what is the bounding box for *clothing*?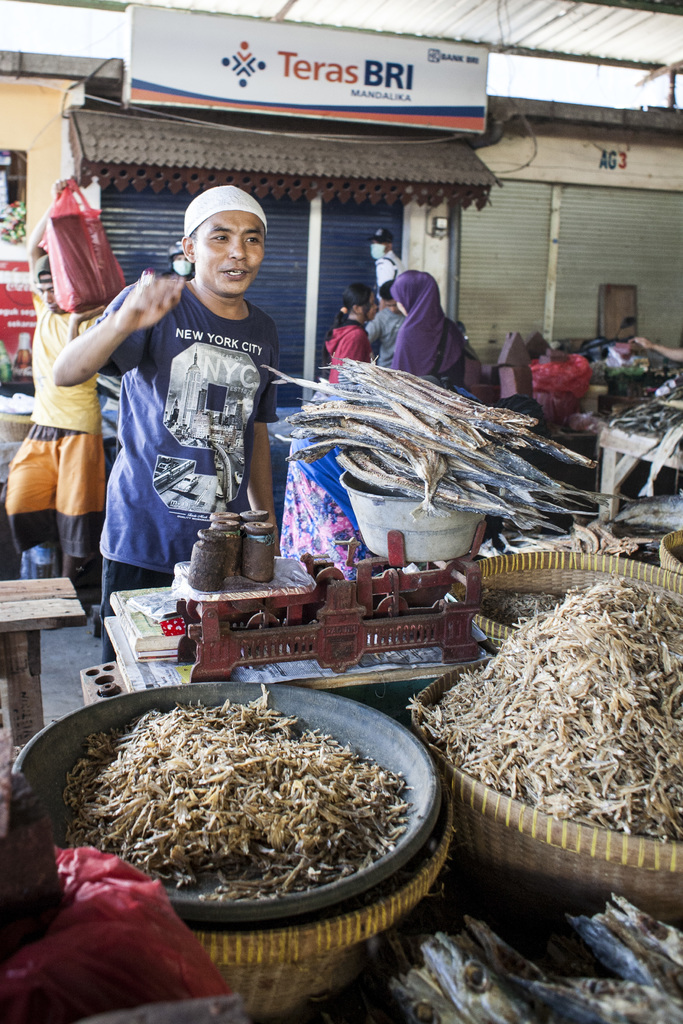
{"x1": 276, "y1": 394, "x2": 482, "y2": 579}.
